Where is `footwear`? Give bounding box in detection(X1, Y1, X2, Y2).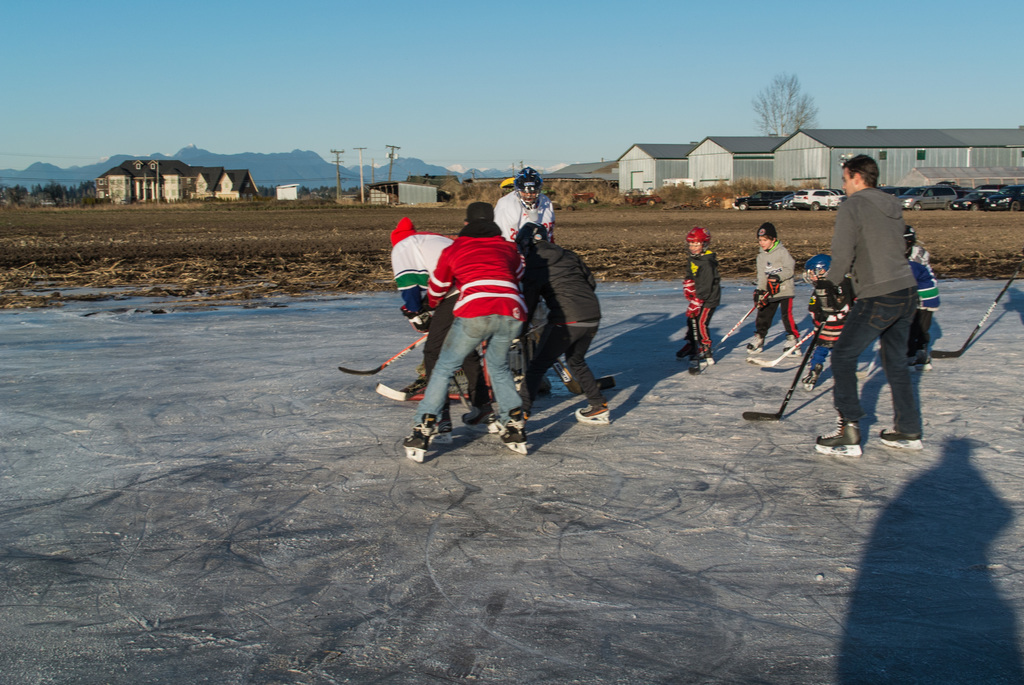
detection(782, 346, 799, 352).
